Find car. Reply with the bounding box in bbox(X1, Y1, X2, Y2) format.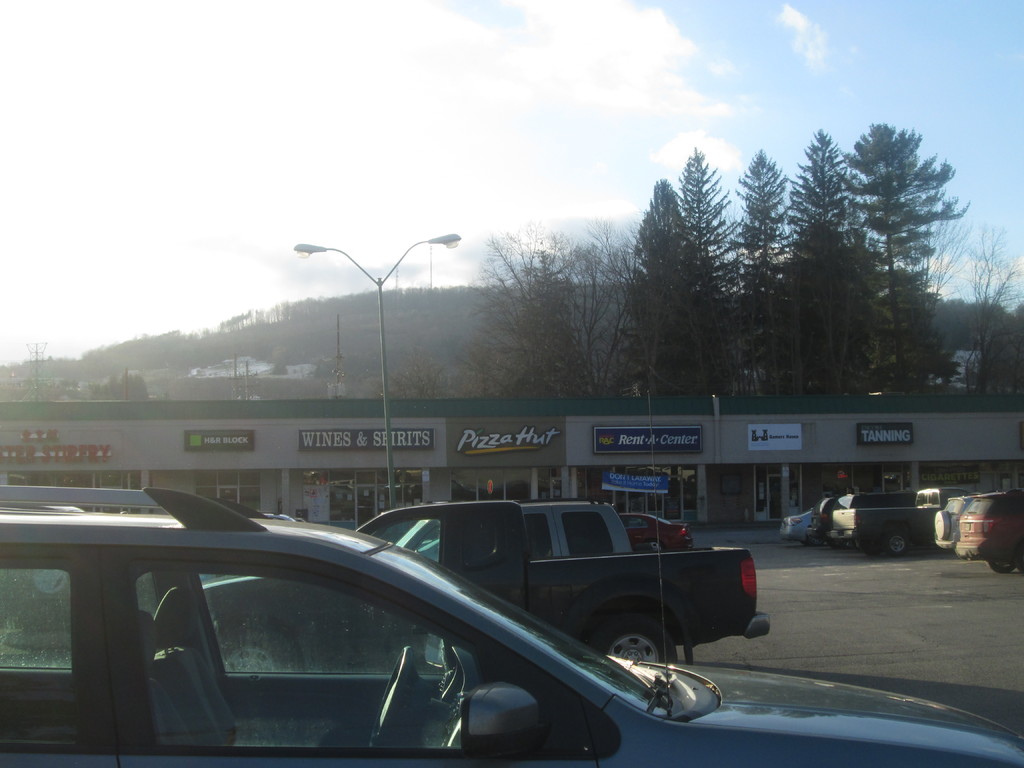
bbox(806, 491, 913, 538).
